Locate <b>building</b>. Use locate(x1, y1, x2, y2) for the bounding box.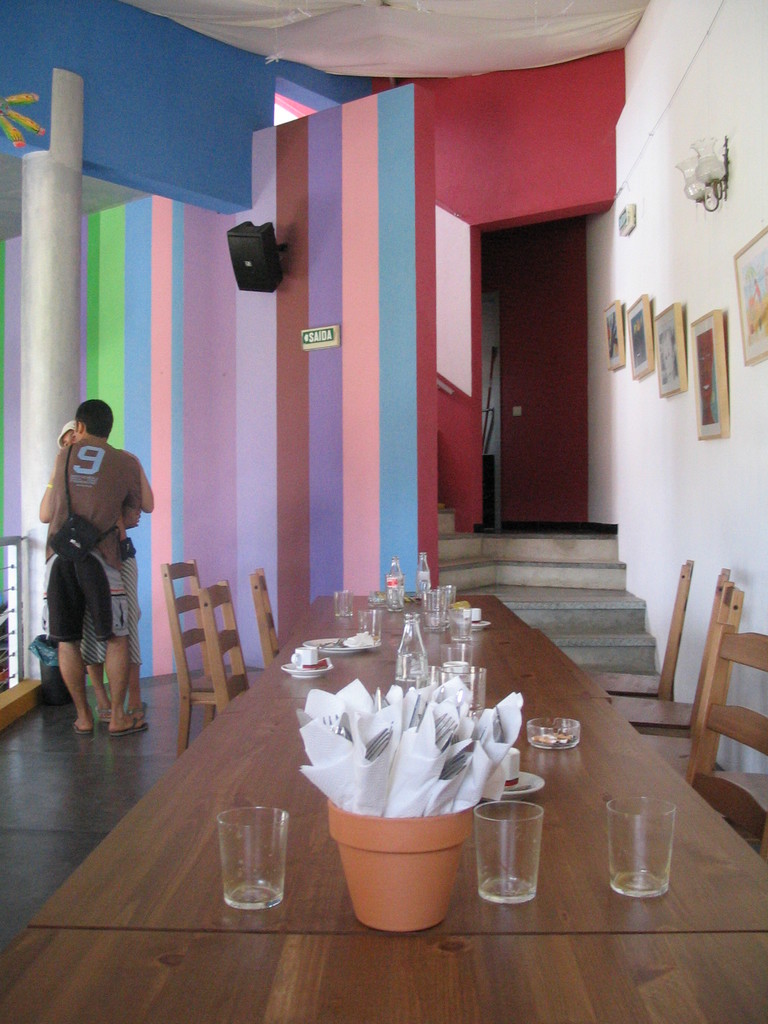
locate(0, 0, 767, 1023).
